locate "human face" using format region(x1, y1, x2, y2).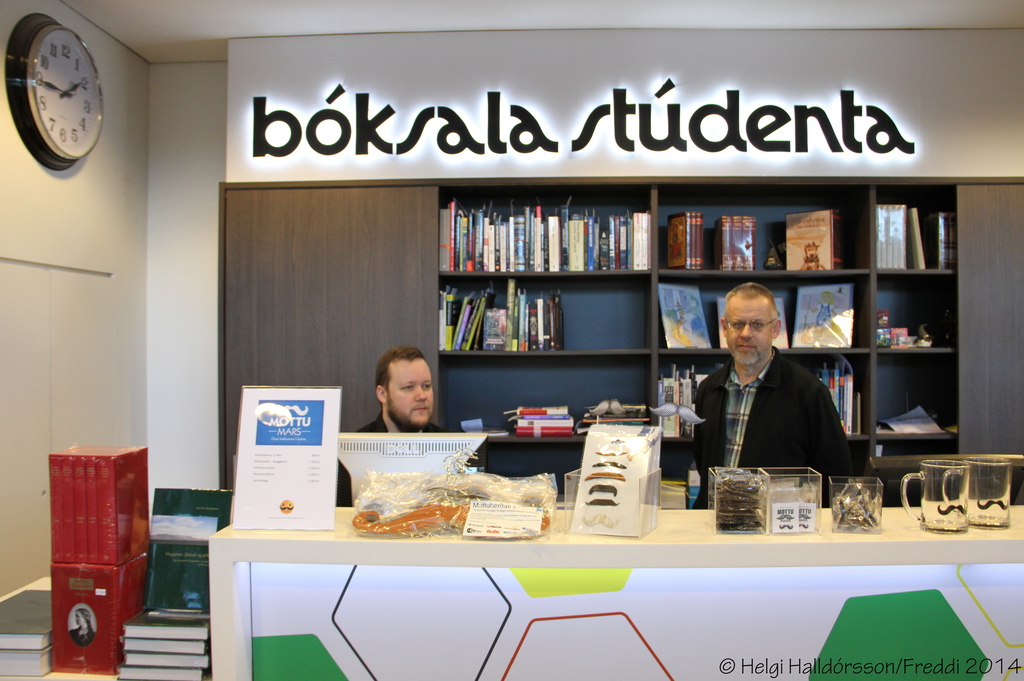
region(383, 354, 433, 431).
